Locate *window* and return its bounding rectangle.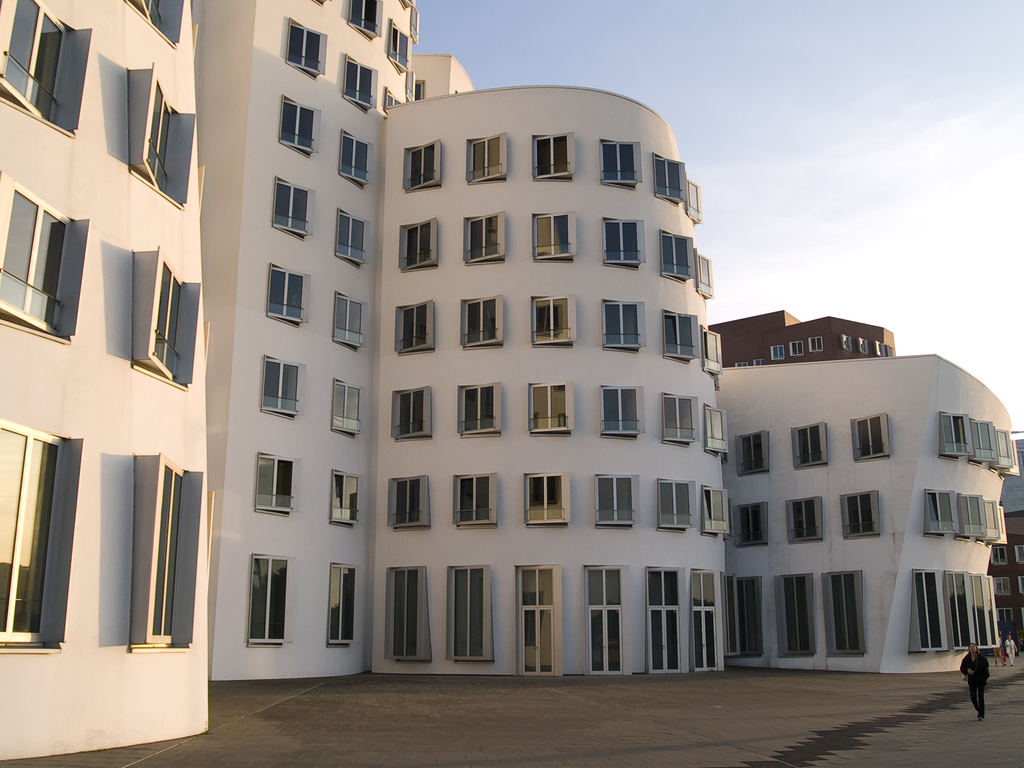
{"left": 603, "top": 220, "right": 639, "bottom": 268}.
